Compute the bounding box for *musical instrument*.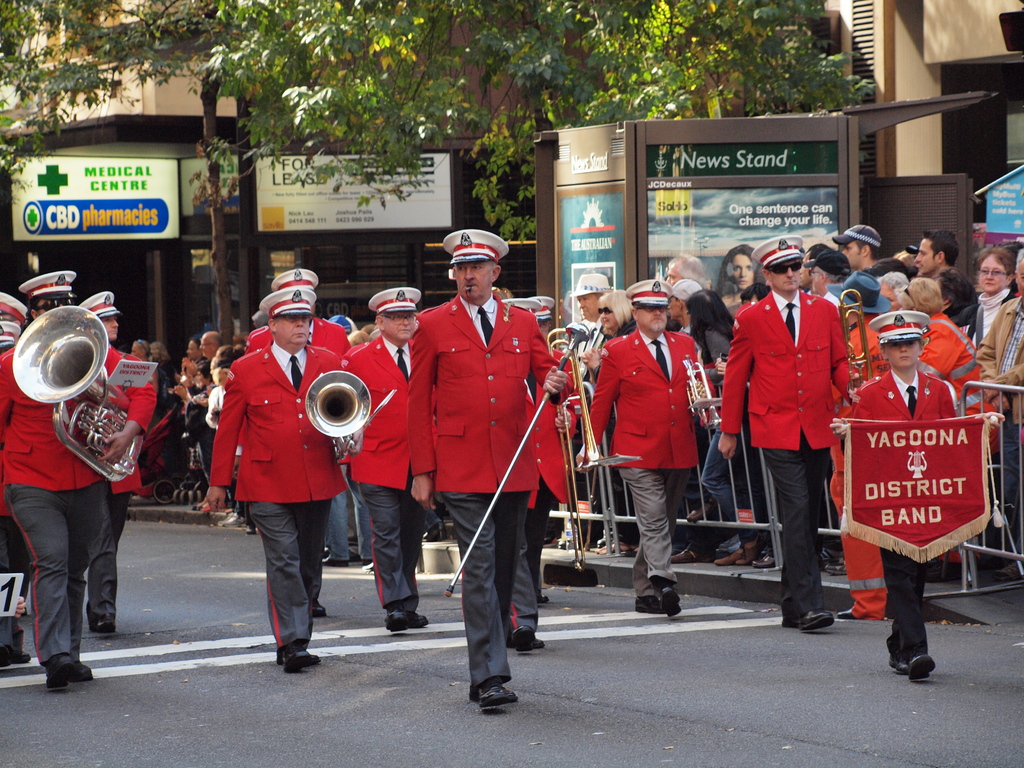
Rect(676, 355, 727, 433).
